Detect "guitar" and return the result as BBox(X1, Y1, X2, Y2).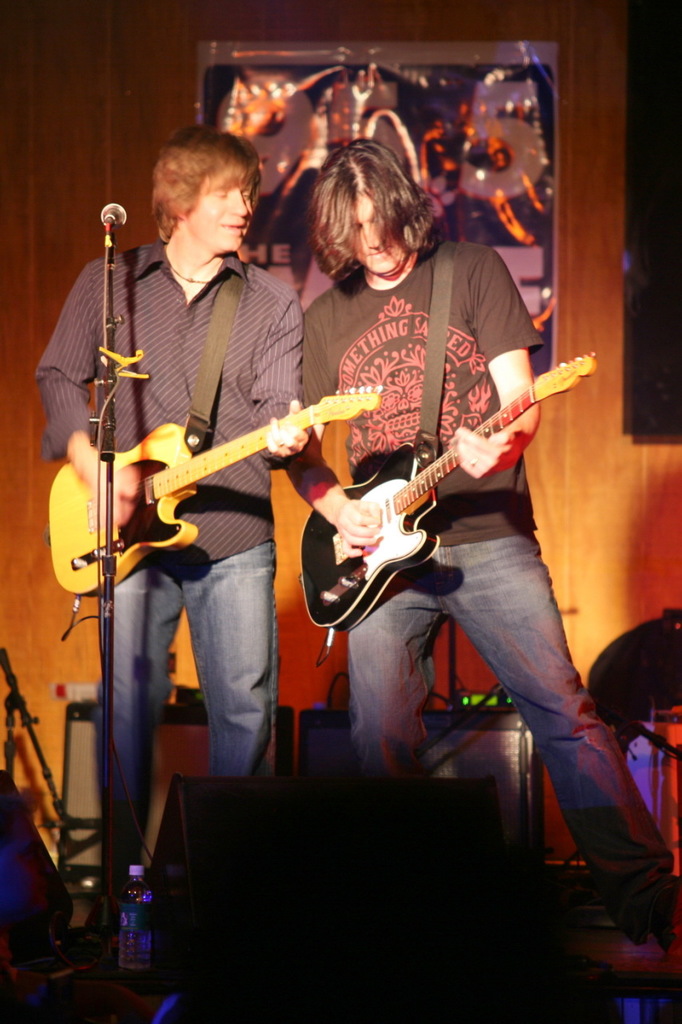
BBox(41, 378, 388, 594).
